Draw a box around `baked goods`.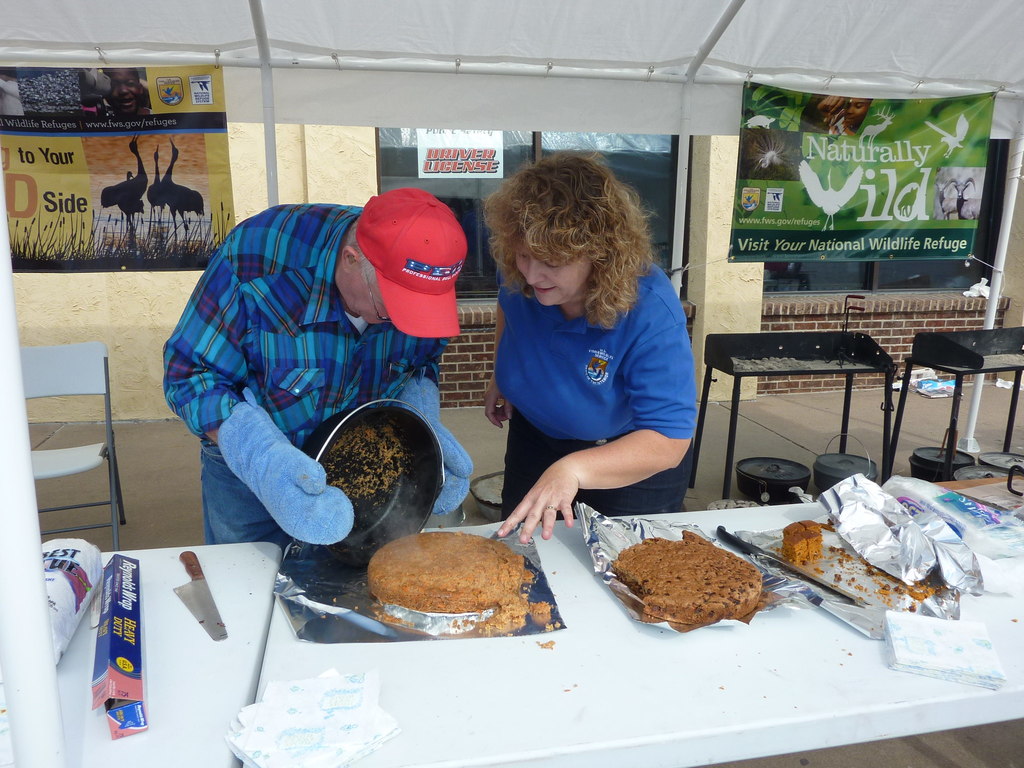
355:522:546:643.
